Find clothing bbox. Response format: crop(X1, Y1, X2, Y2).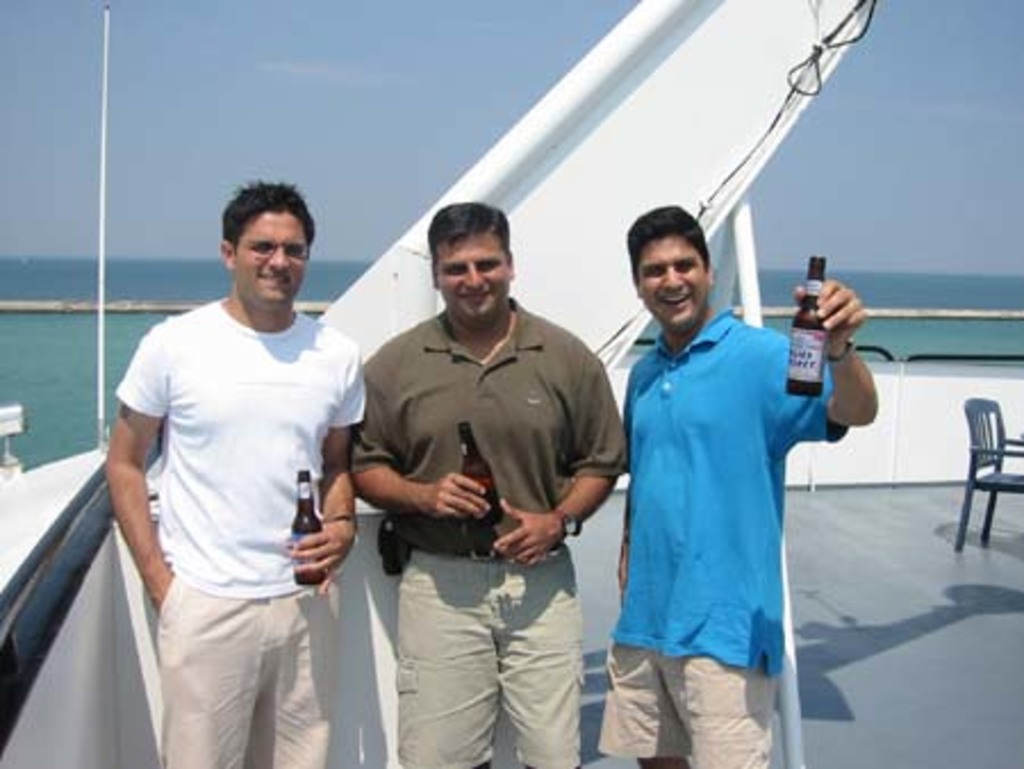
crop(369, 305, 614, 767).
